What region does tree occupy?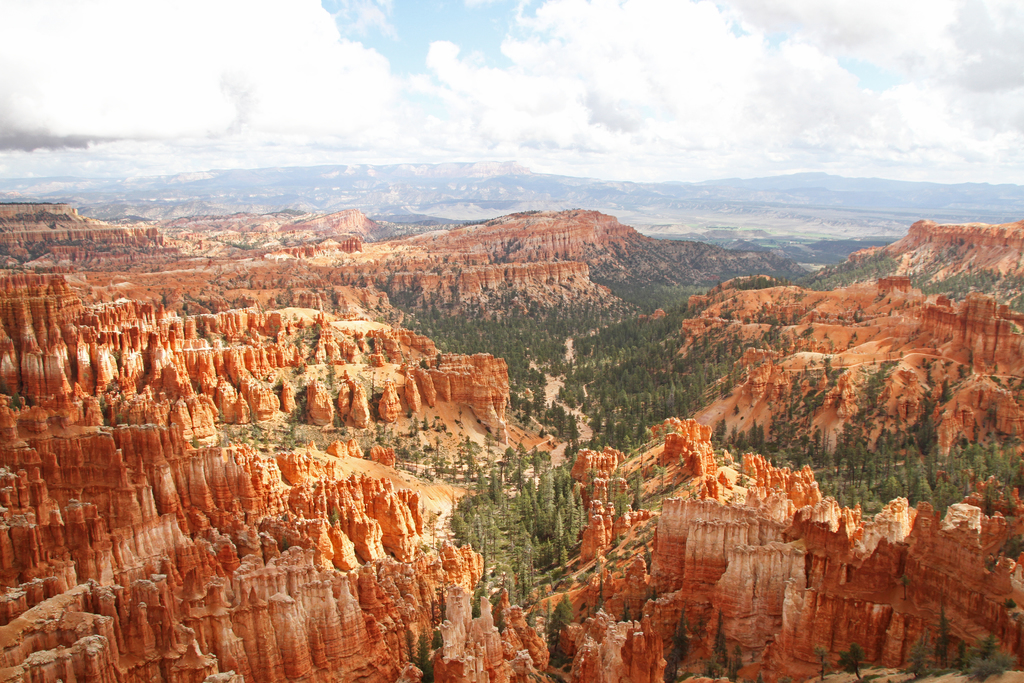
BBox(813, 642, 830, 681).
